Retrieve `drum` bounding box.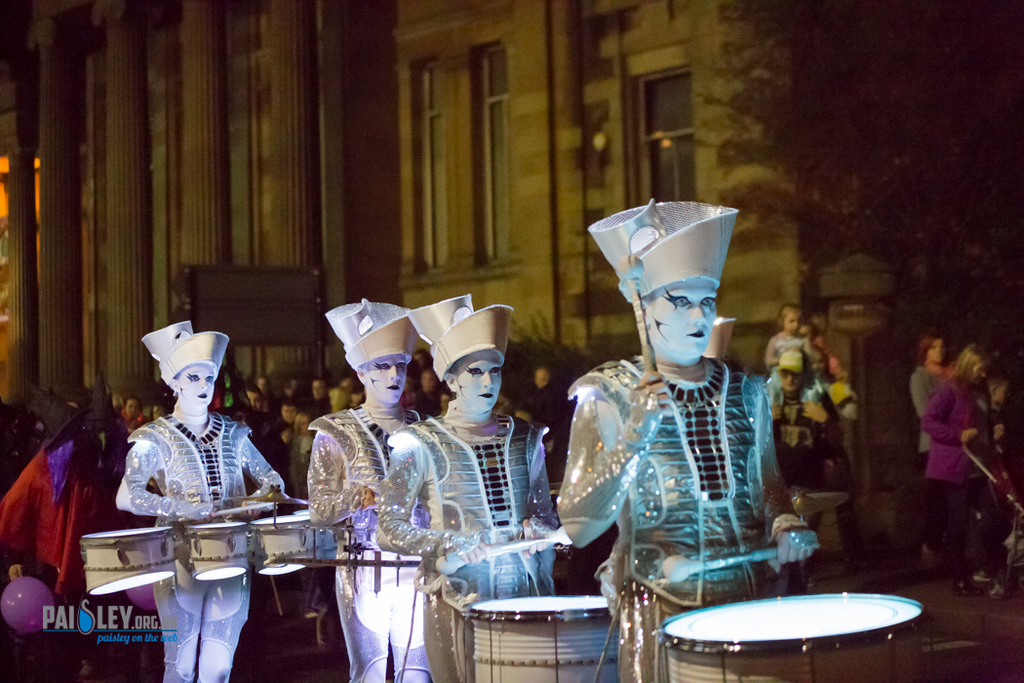
Bounding box: select_region(84, 528, 175, 595).
